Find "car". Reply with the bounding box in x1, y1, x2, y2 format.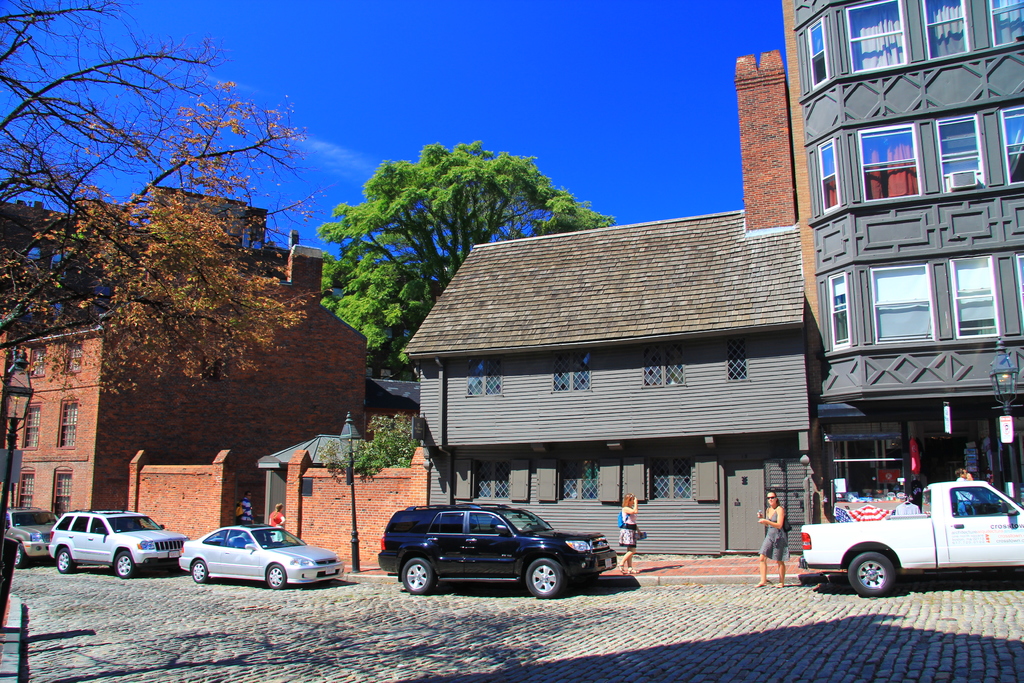
175, 524, 342, 586.
